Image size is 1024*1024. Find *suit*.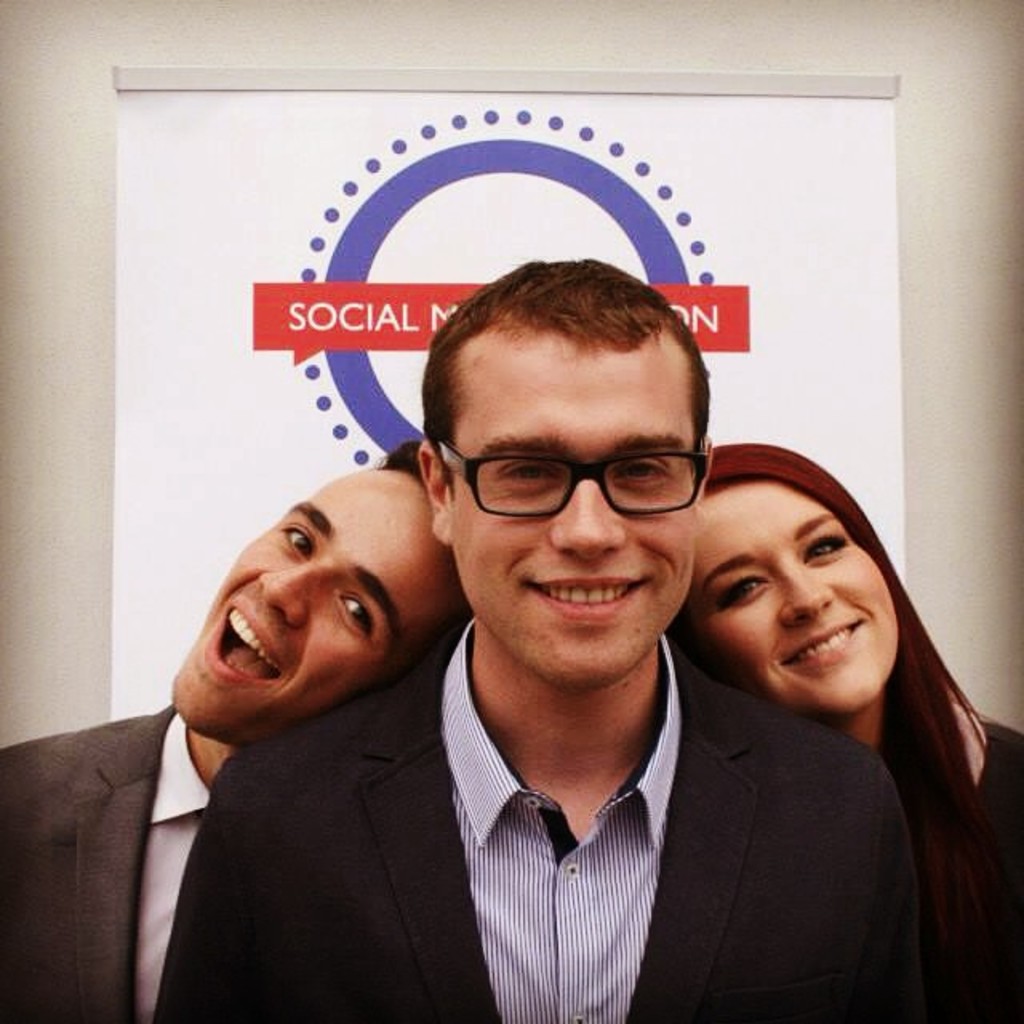
bbox=[378, 714, 749, 1005].
